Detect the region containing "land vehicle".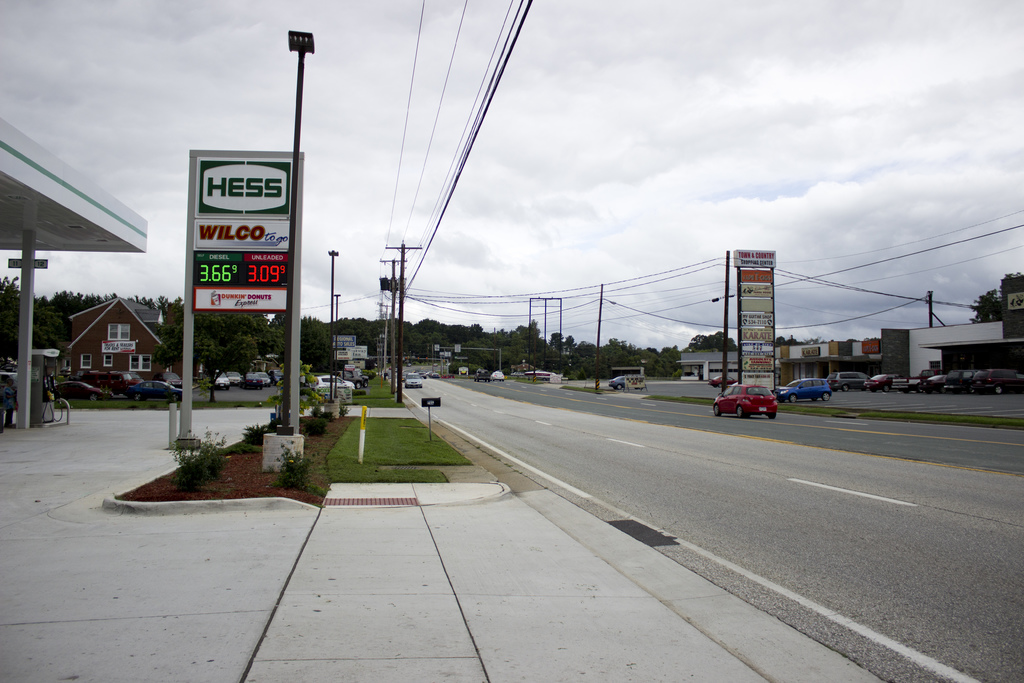
crop(968, 366, 1023, 399).
